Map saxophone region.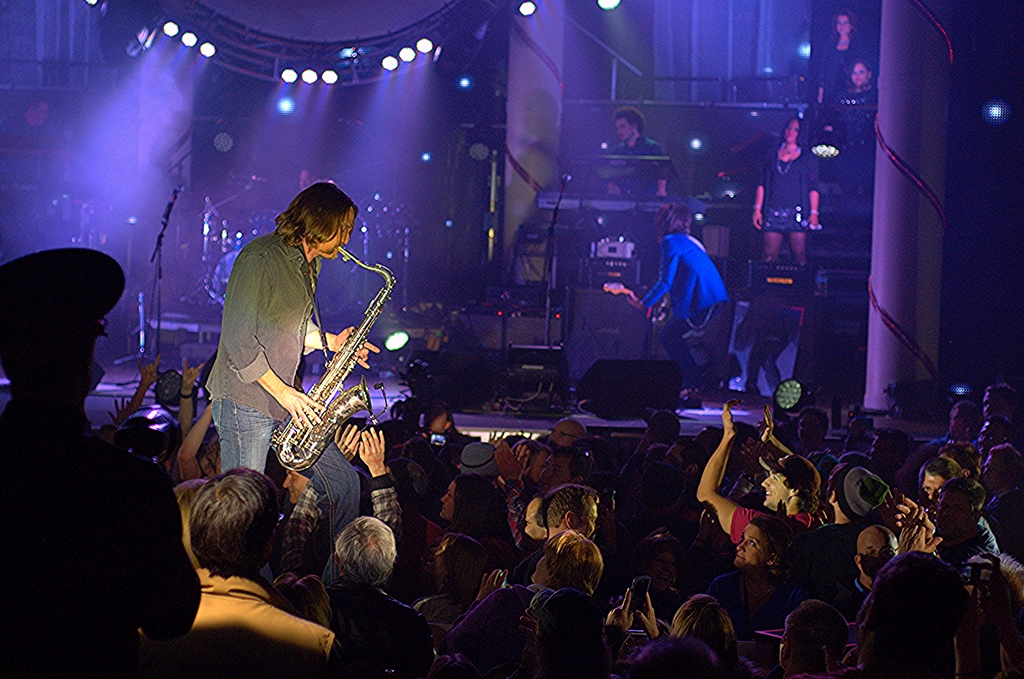
Mapped to x1=269 y1=241 x2=399 y2=473.
